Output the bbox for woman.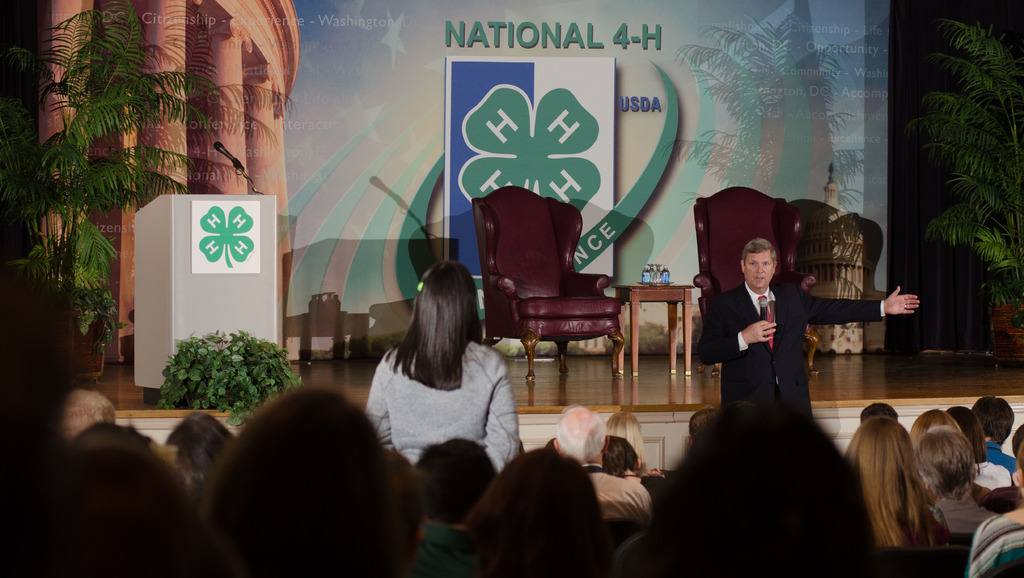
<bbox>913, 422, 1000, 533</bbox>.
